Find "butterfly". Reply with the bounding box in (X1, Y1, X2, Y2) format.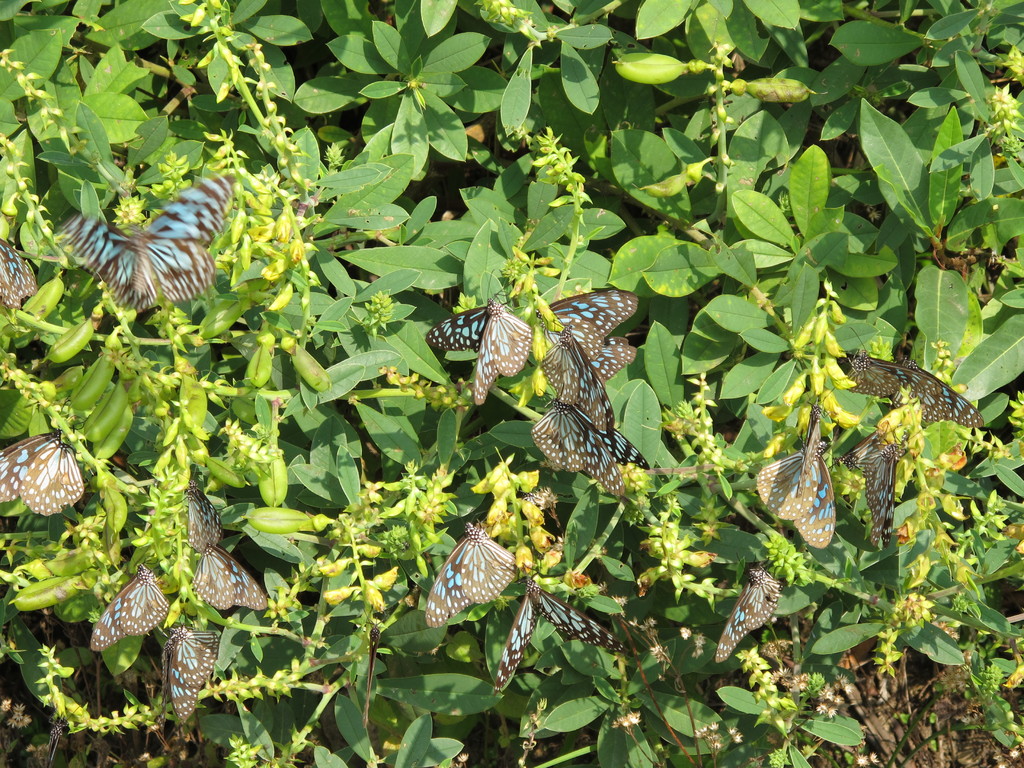
(838, 349, 920, 401).
